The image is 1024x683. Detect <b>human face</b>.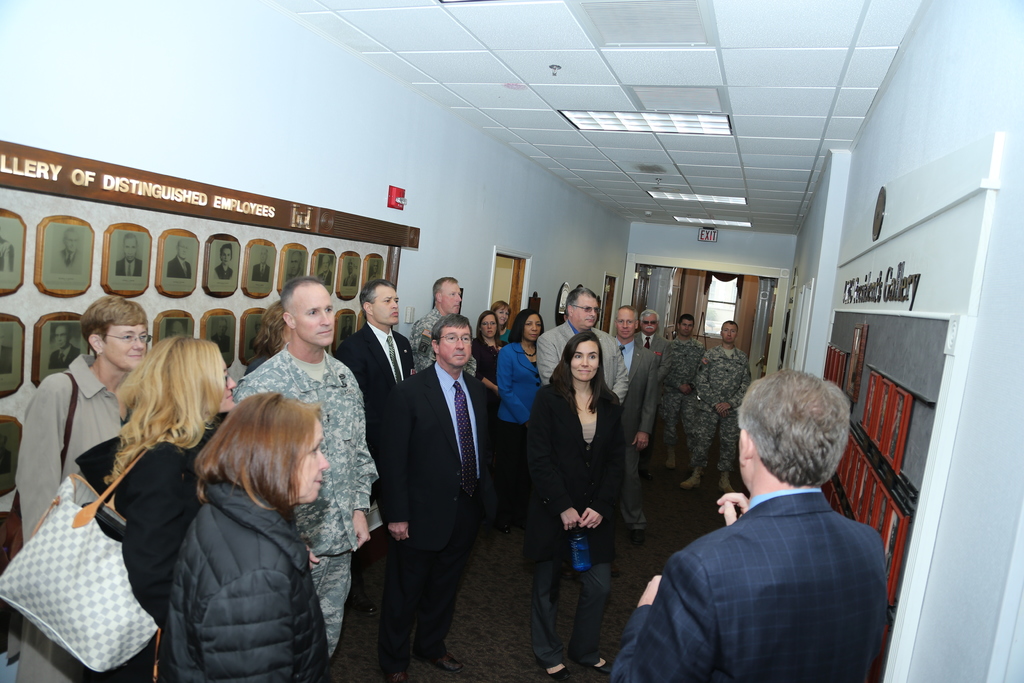
Detection: detection(439, 281, 464, 316).
